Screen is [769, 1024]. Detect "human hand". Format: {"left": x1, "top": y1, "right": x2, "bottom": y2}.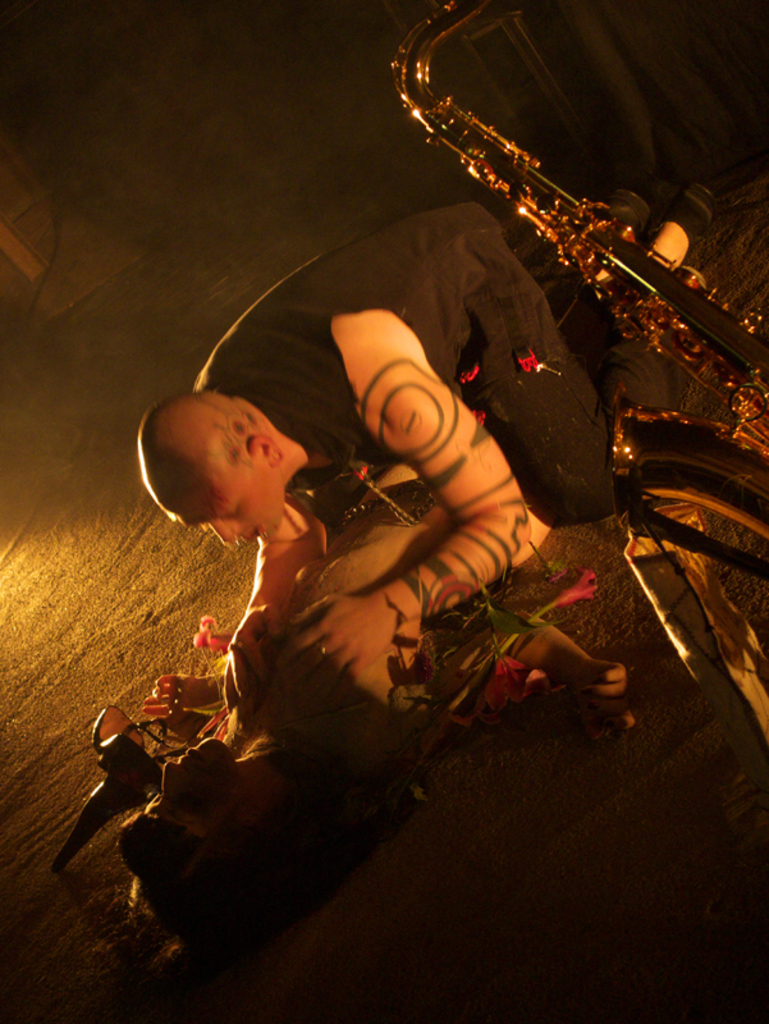
{"left": 224, "top": 608, "right": 274, "bottom": 717}.
